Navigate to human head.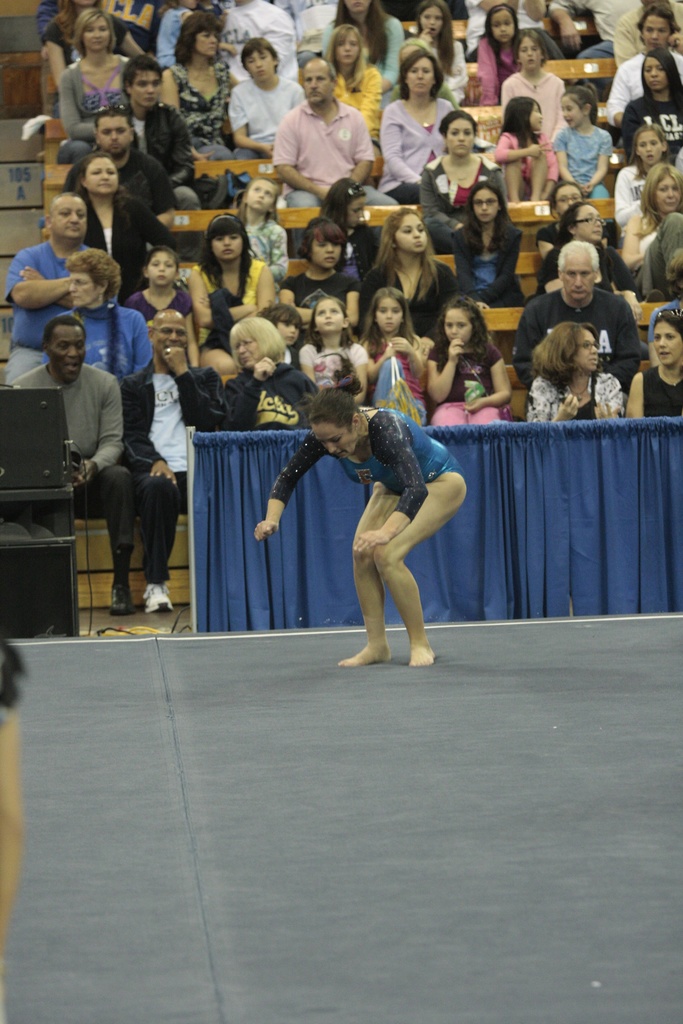
Navigation target: [x1=226, y1=319, x2=281, y2=368].
